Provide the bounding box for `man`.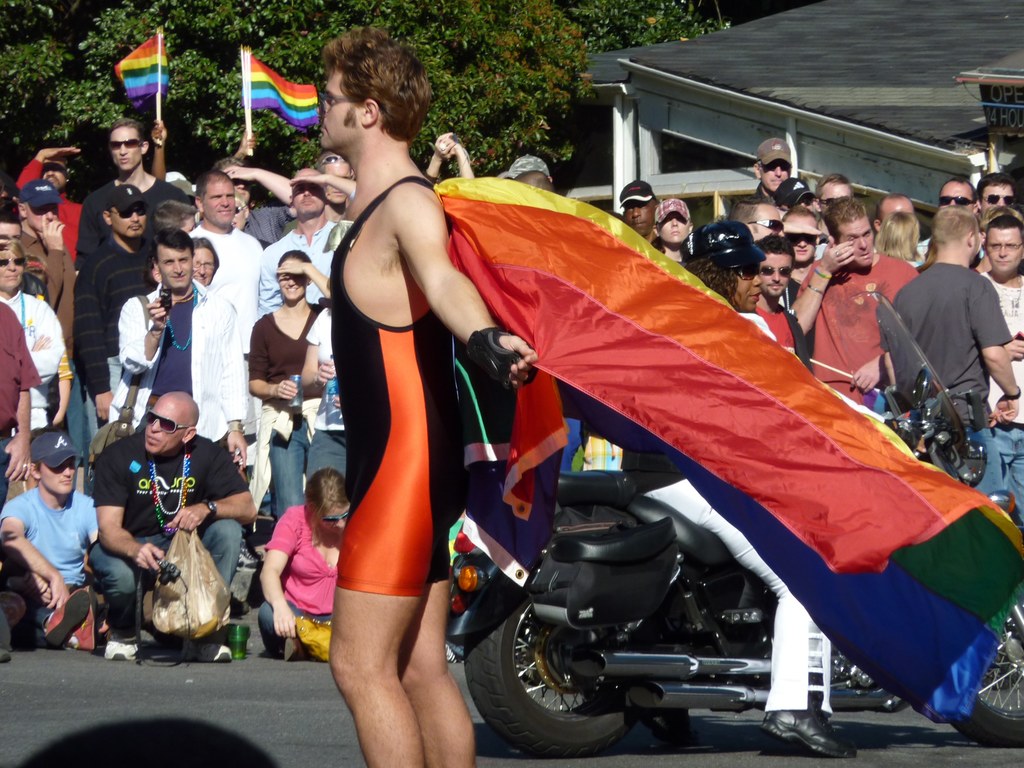
71:188:174:445.
